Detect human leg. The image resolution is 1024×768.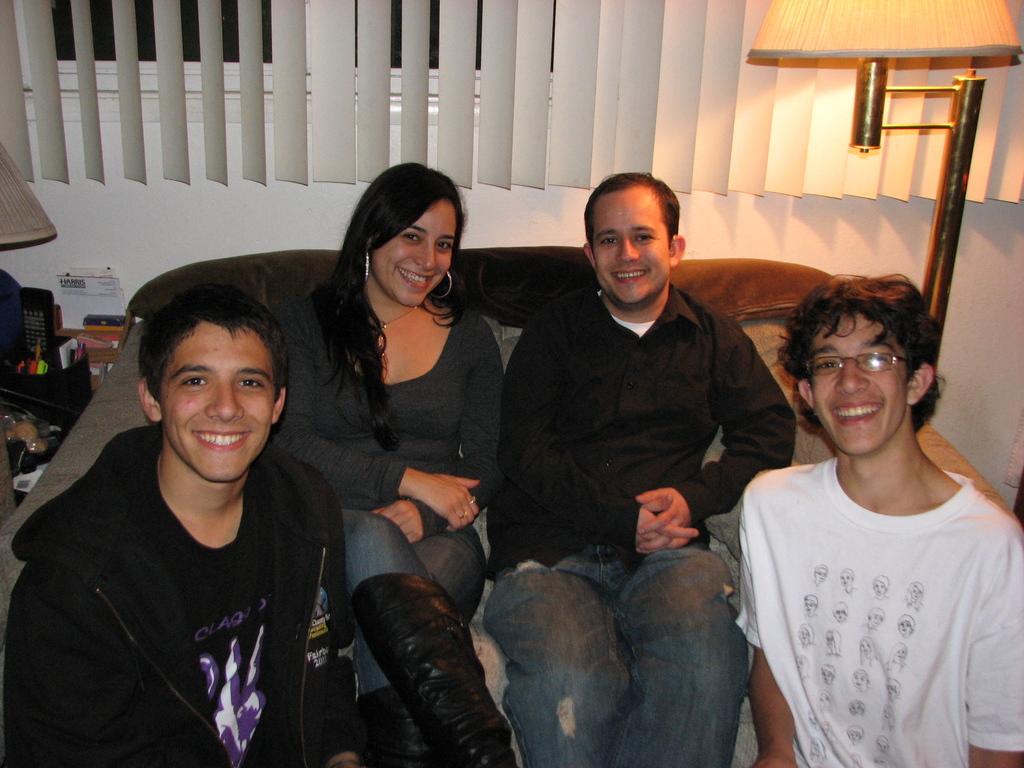
<bbox>356, 524, 483, 767</bbox>.
